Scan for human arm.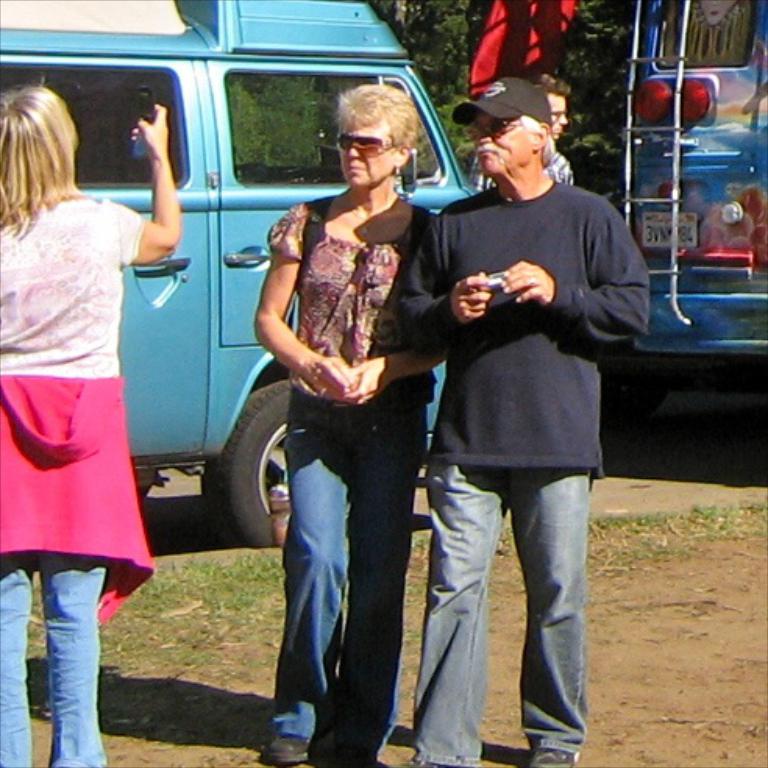
Scan result: BBox(496, 195, 646, 345).
